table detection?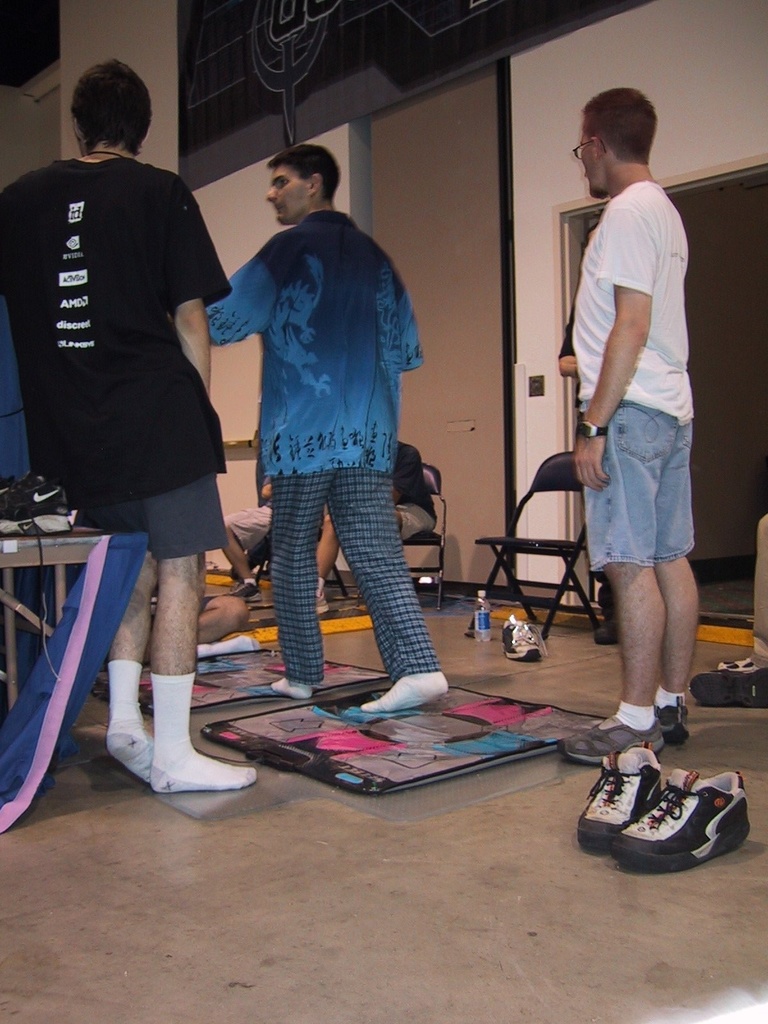
0:518:122:692
